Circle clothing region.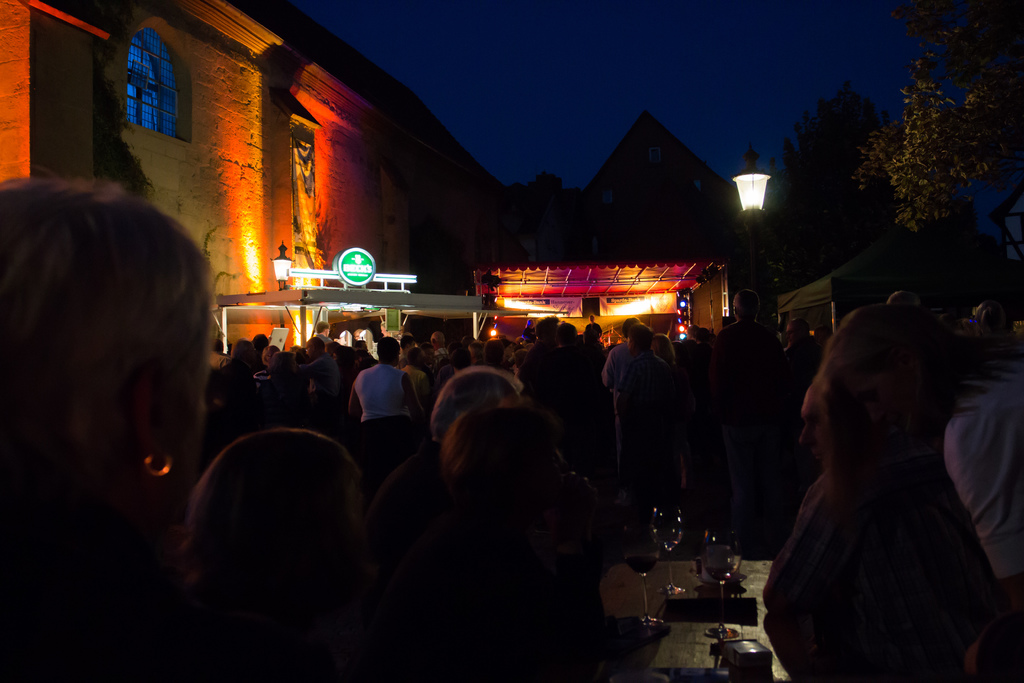
Region: 620,354,664,472.
